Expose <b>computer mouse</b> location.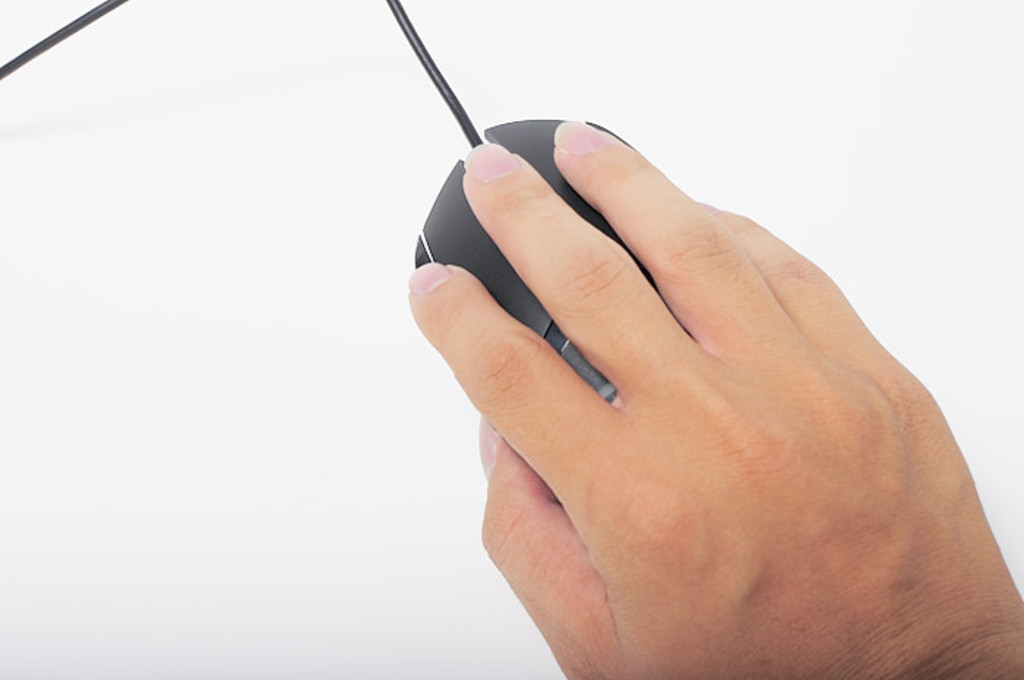
Exposed at {"left": 415, "top": 116, "right": 635, "bottom": 402}.
